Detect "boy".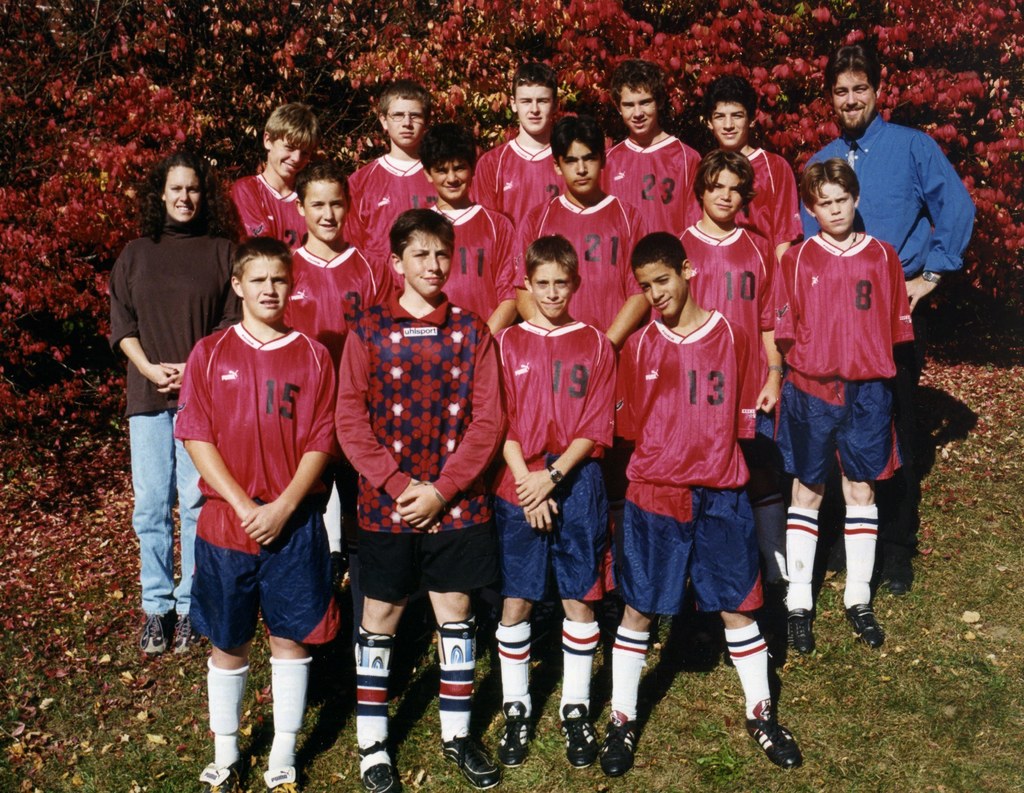
Detected at pyautogui.locateOnScreen(596, 60, 705, 241).
